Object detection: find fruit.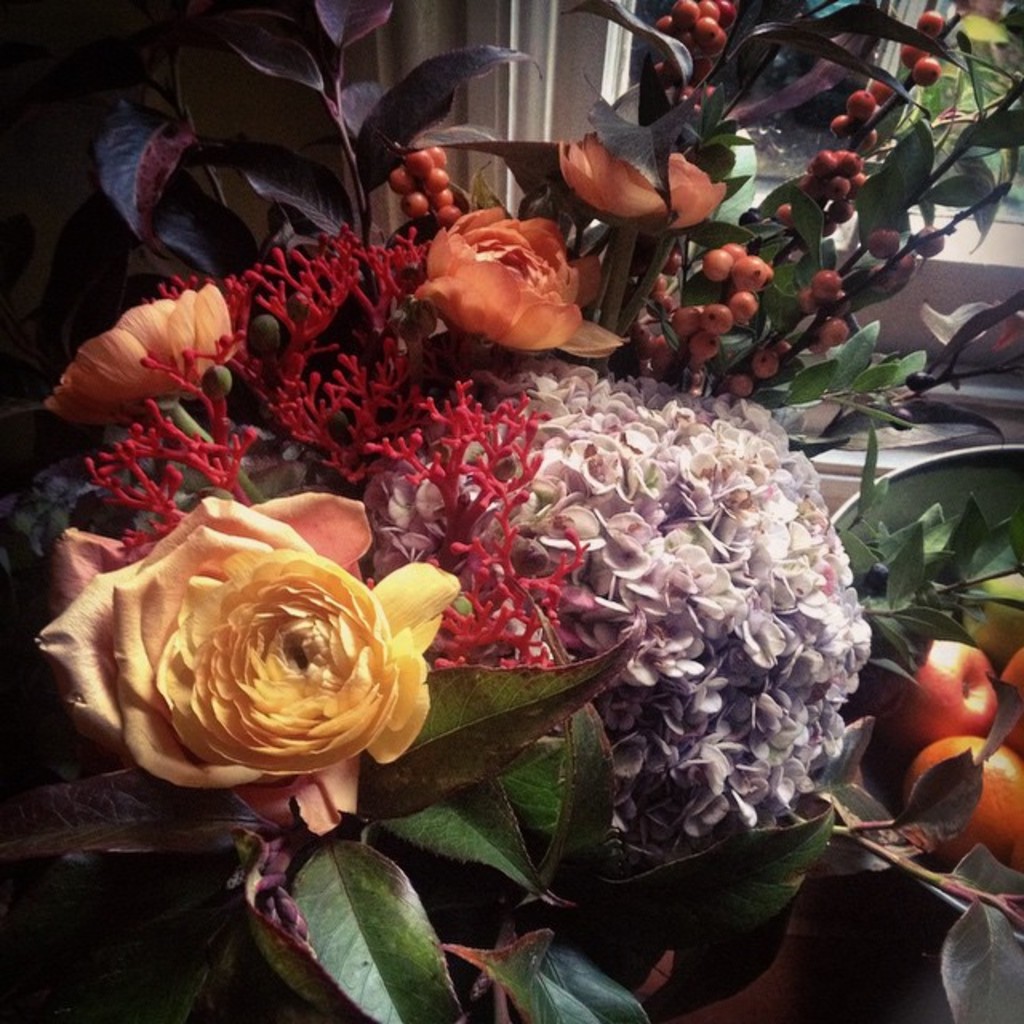
box(904, 734, 1022, 875).
